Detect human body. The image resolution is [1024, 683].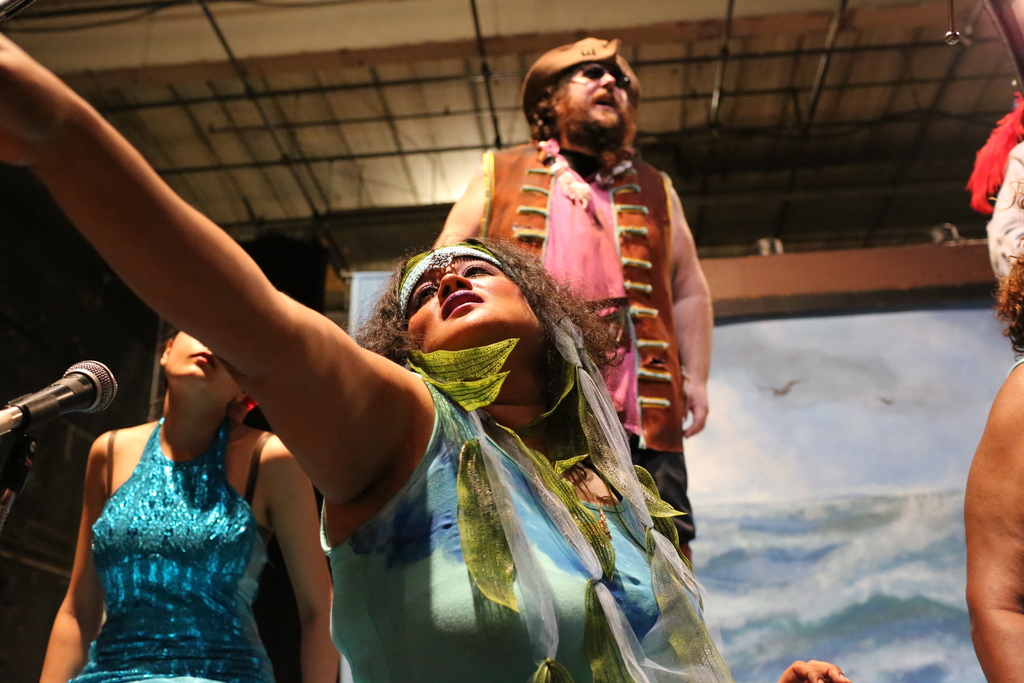
963 345 1023 682.
